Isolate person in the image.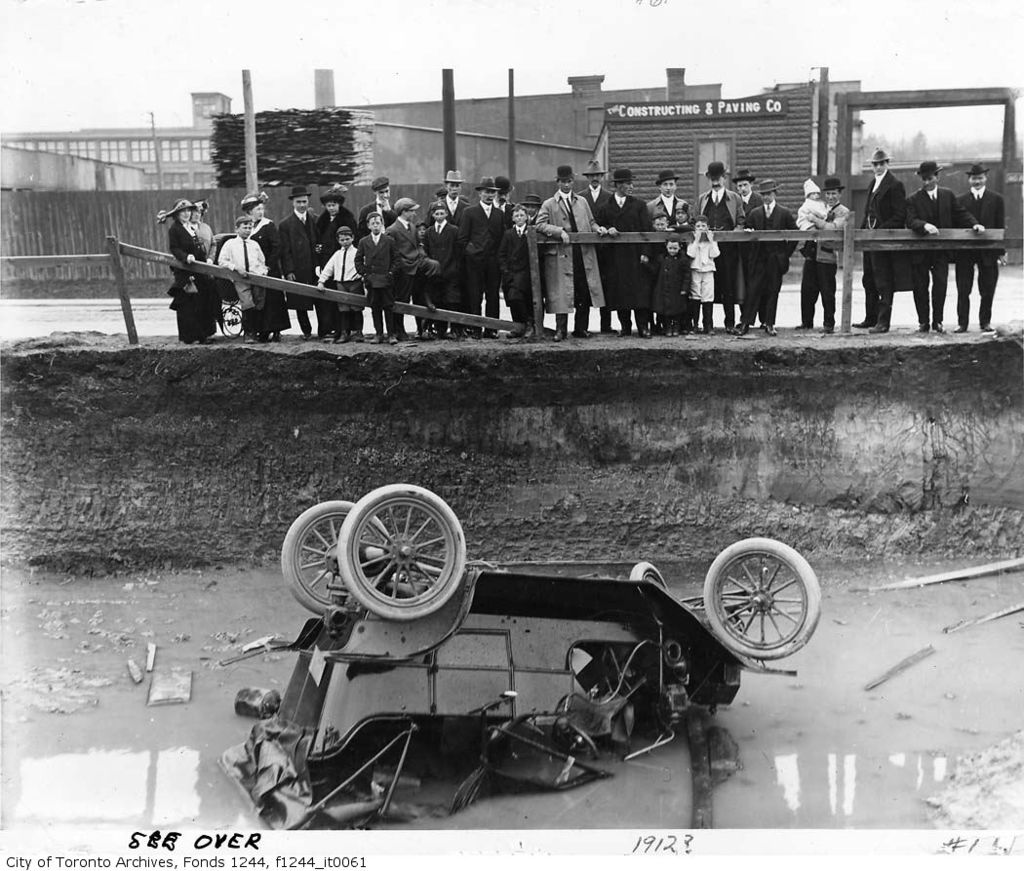
Isolated region: {"x1": 545, "y1": 151, "x2": 607, "y2": 337}.
